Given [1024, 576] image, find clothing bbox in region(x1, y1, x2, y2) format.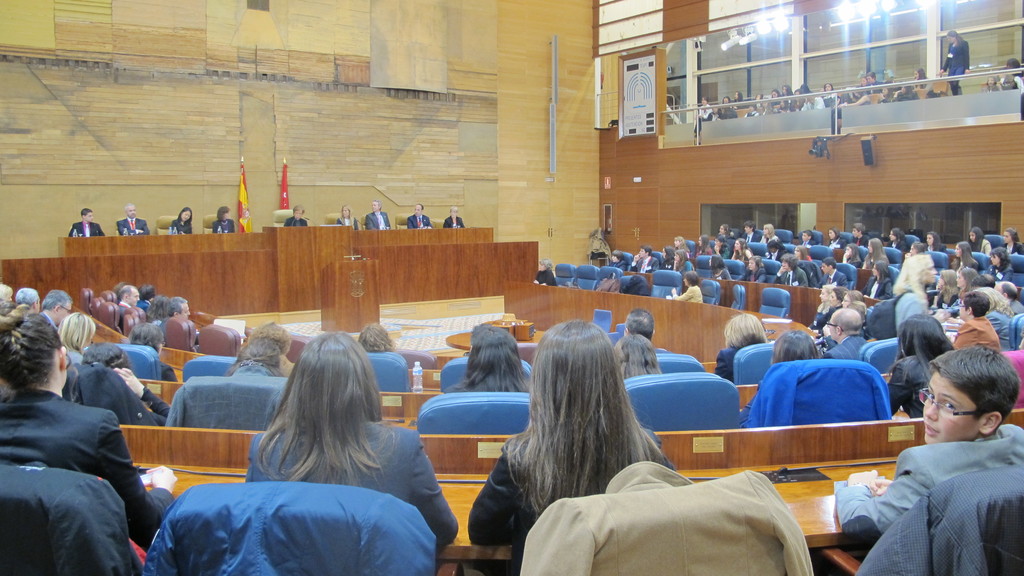
region(469, 437, 665, 575).
